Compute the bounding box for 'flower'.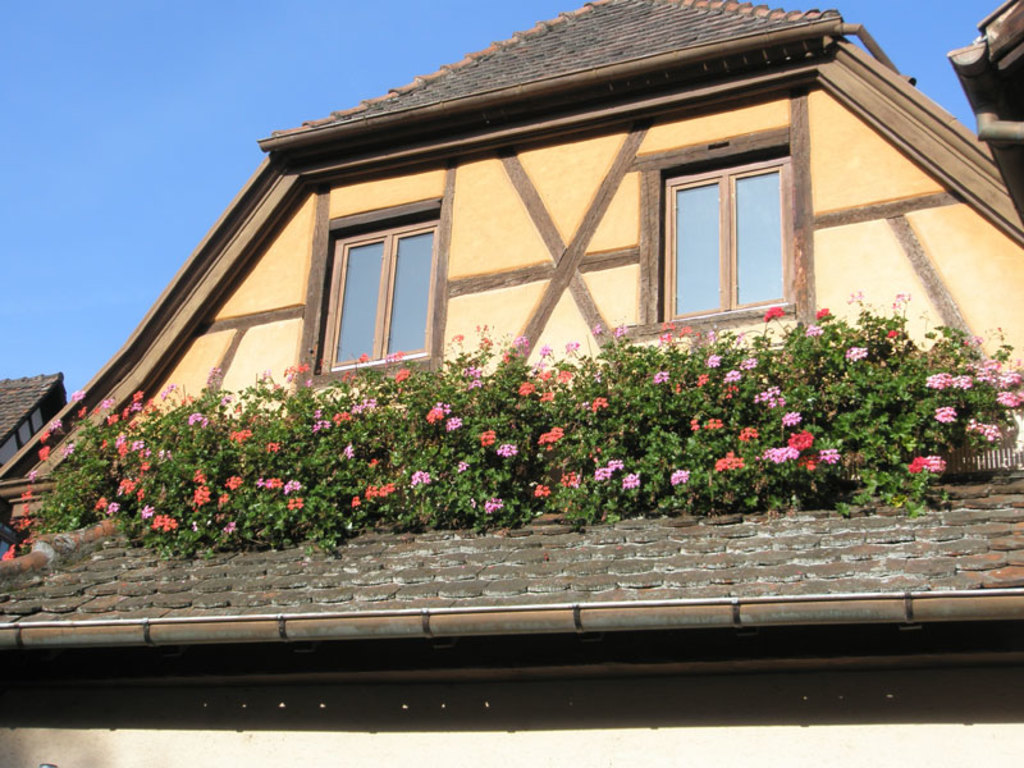
[left=229, top=428, right=252, bottom=444].
